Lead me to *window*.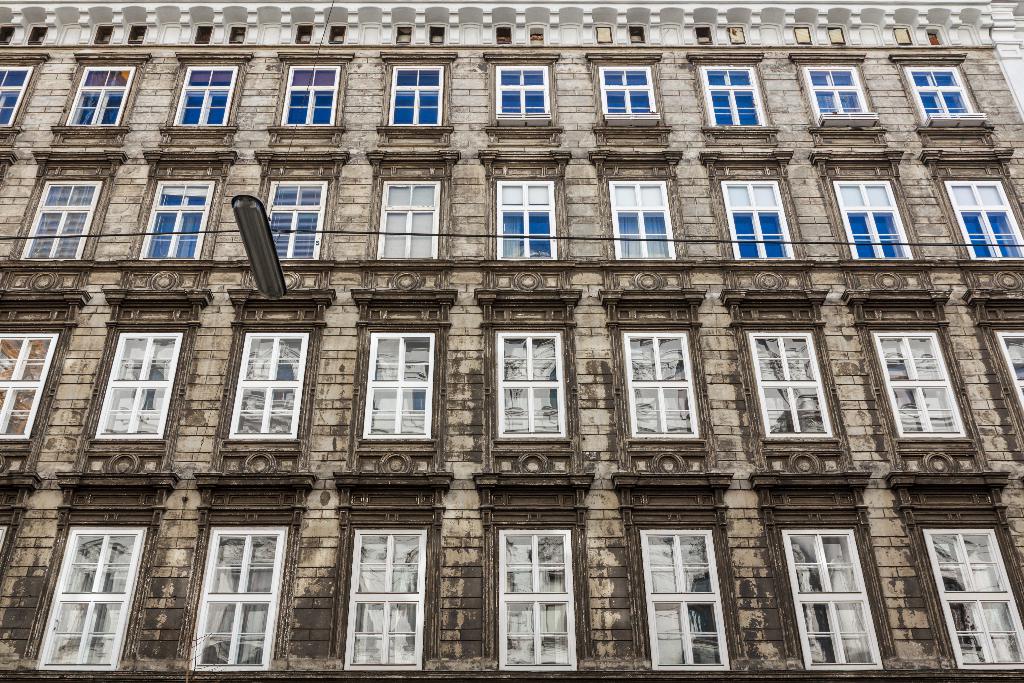
Lead to 609:183:674:259.
